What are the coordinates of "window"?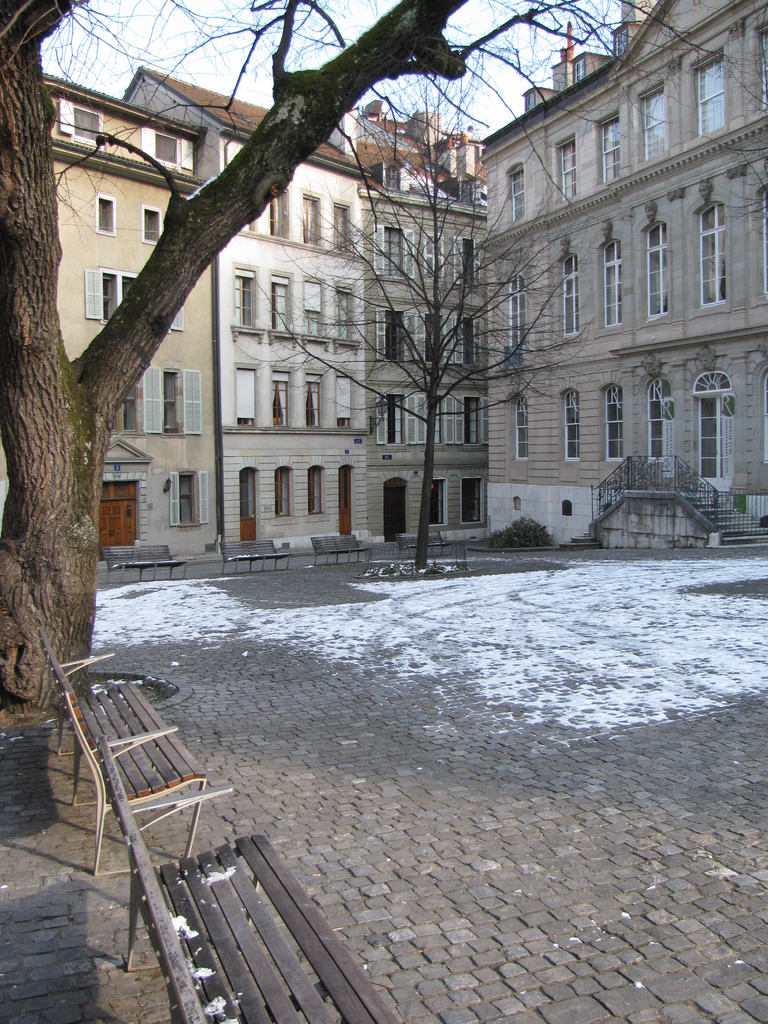
<region>308, 465, 321, 514</region>.
